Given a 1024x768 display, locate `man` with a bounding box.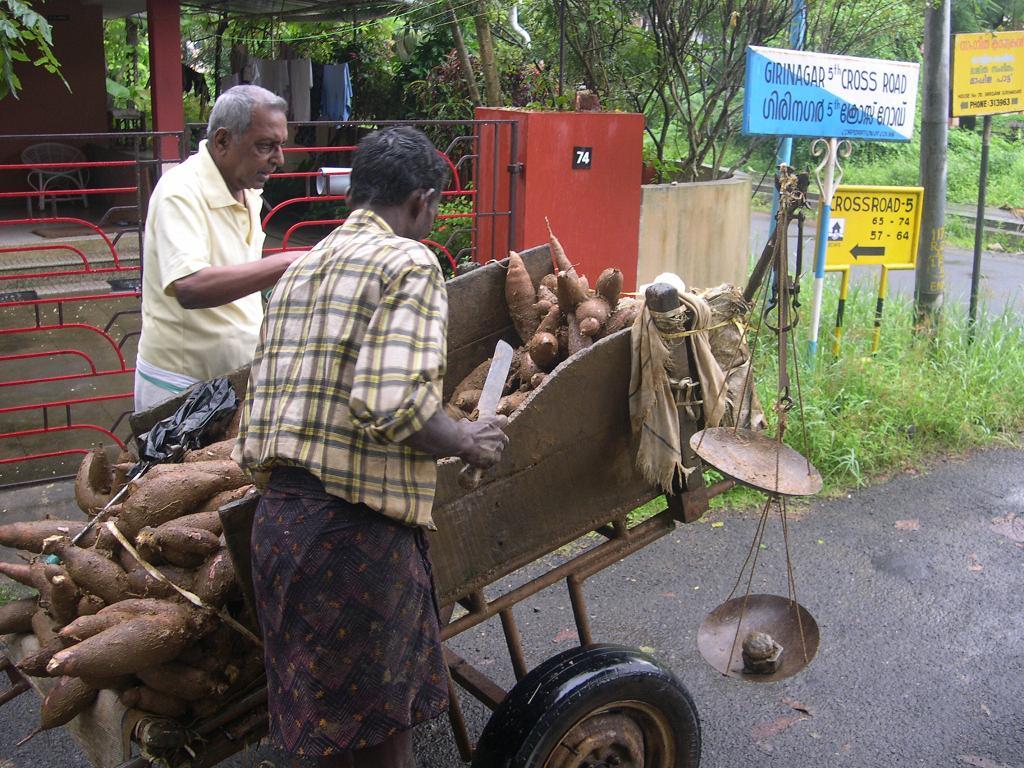
Located: detection(127, 77, 321, 415).
